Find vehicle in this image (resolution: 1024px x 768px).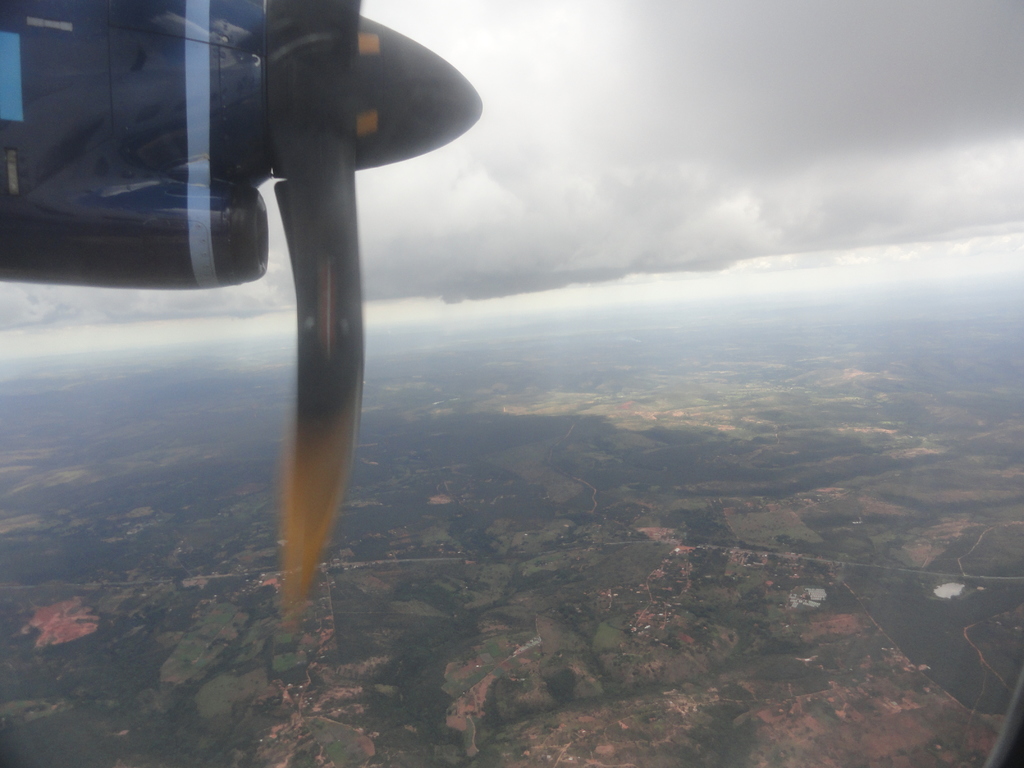
<region>0, 0, 484, 618</region>.
